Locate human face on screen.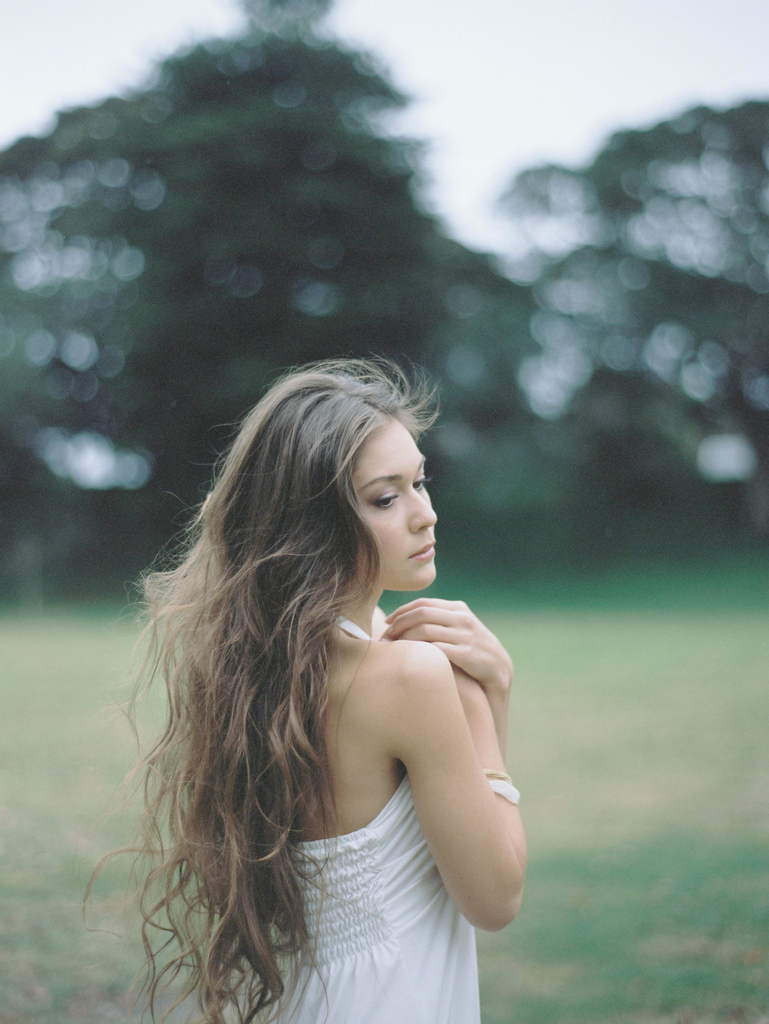
On screen at (x1=348, y1=412, x2=439, y2=595).
